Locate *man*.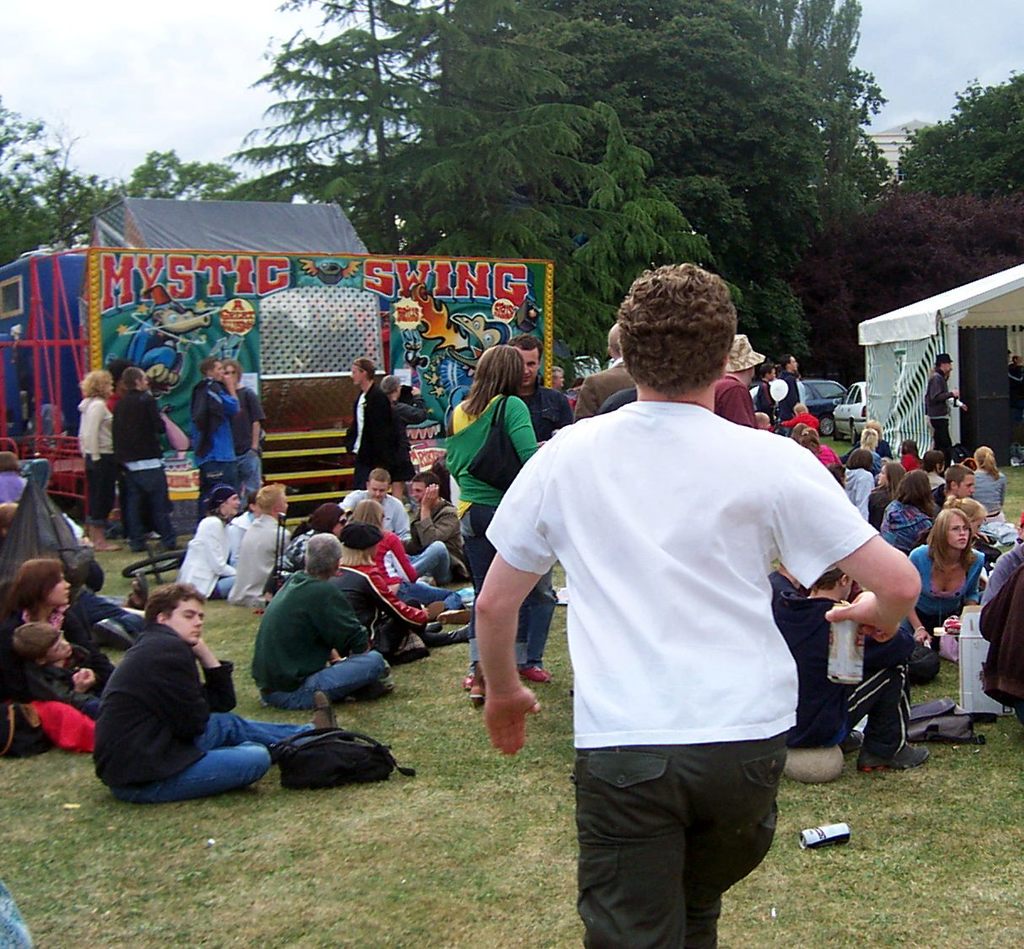
Bounding box: 91,580,318,808.
